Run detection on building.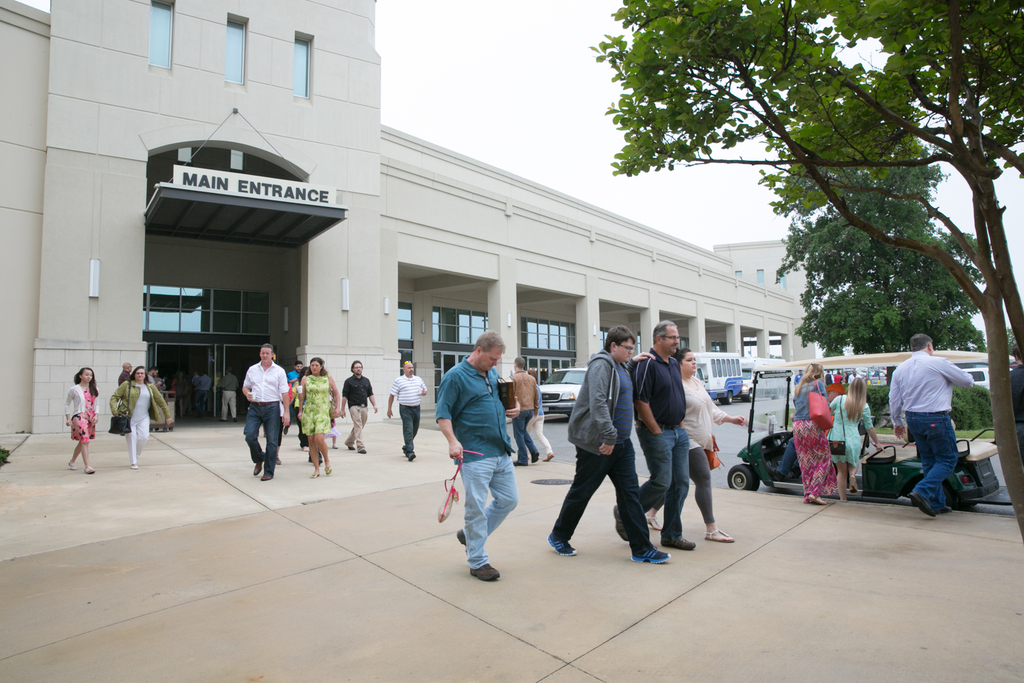
Result: pyautogui.locateOnScreen(33, 1, 387, 433).
